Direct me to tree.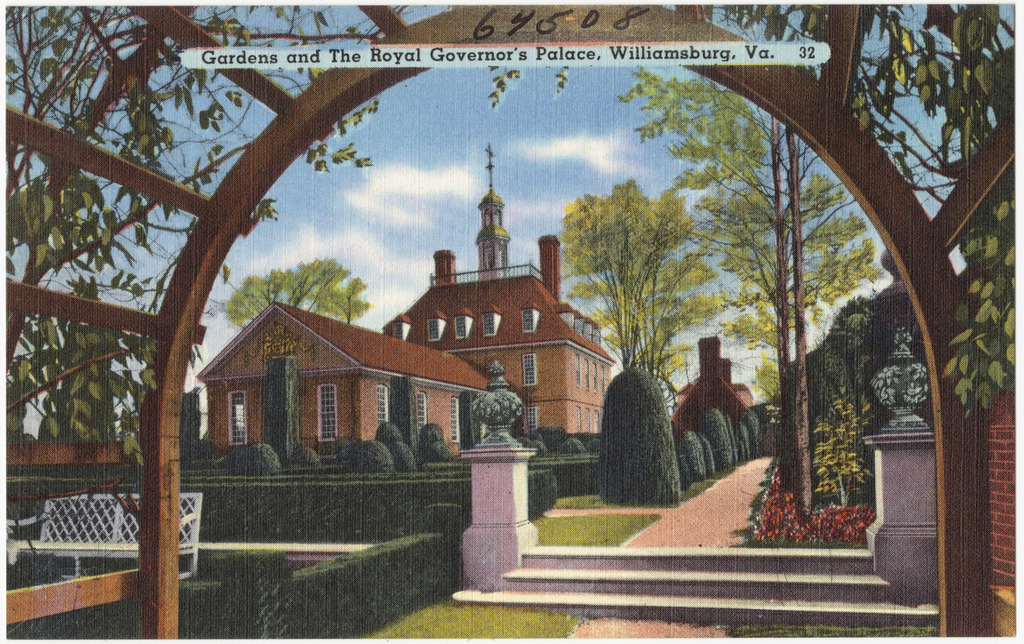
Direction: <region>611, 52, 853, 407</region>.
